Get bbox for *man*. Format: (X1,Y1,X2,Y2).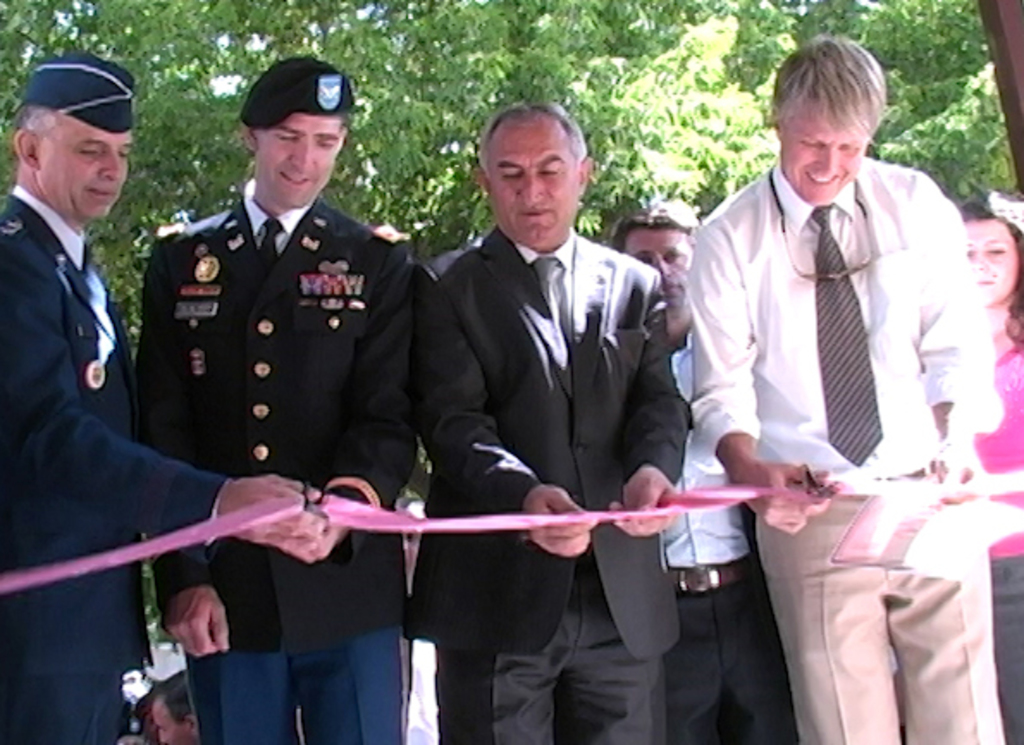
(608,208,802,743).
